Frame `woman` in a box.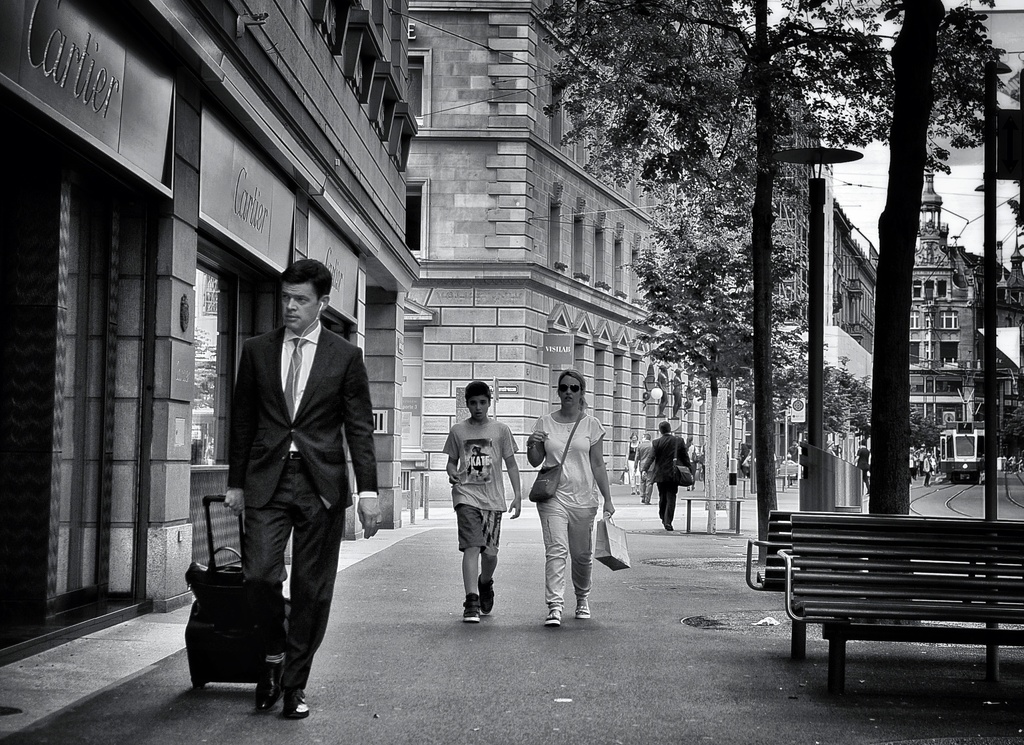
[x1=543, y1=372, x2=630, y2=642].
